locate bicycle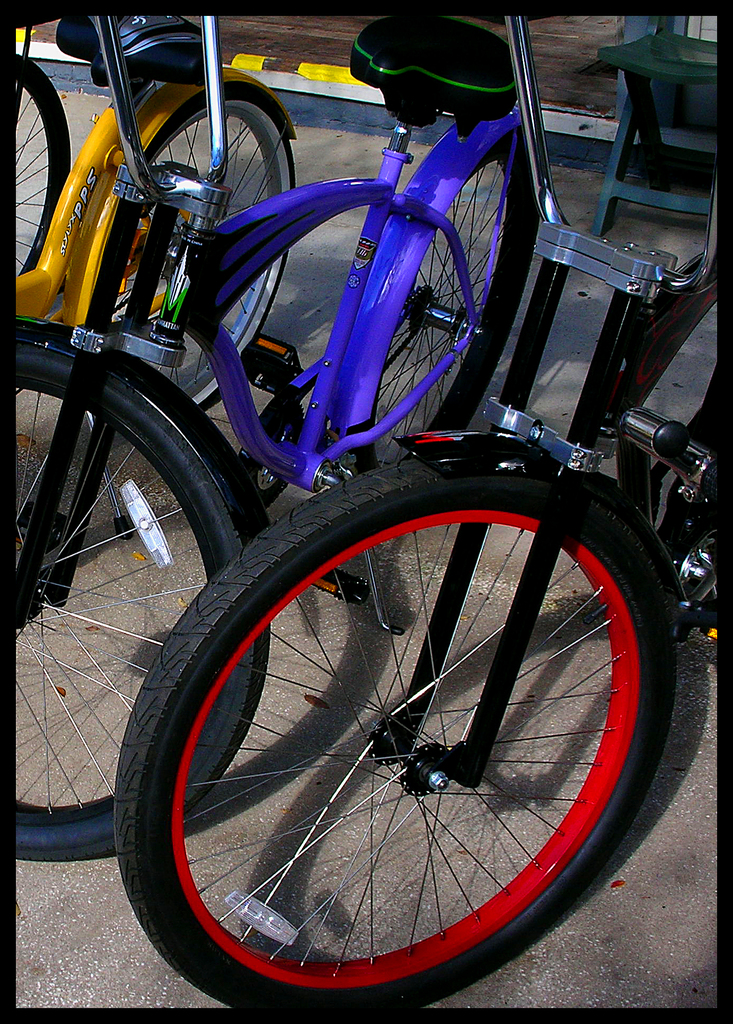
9/19/539/870
